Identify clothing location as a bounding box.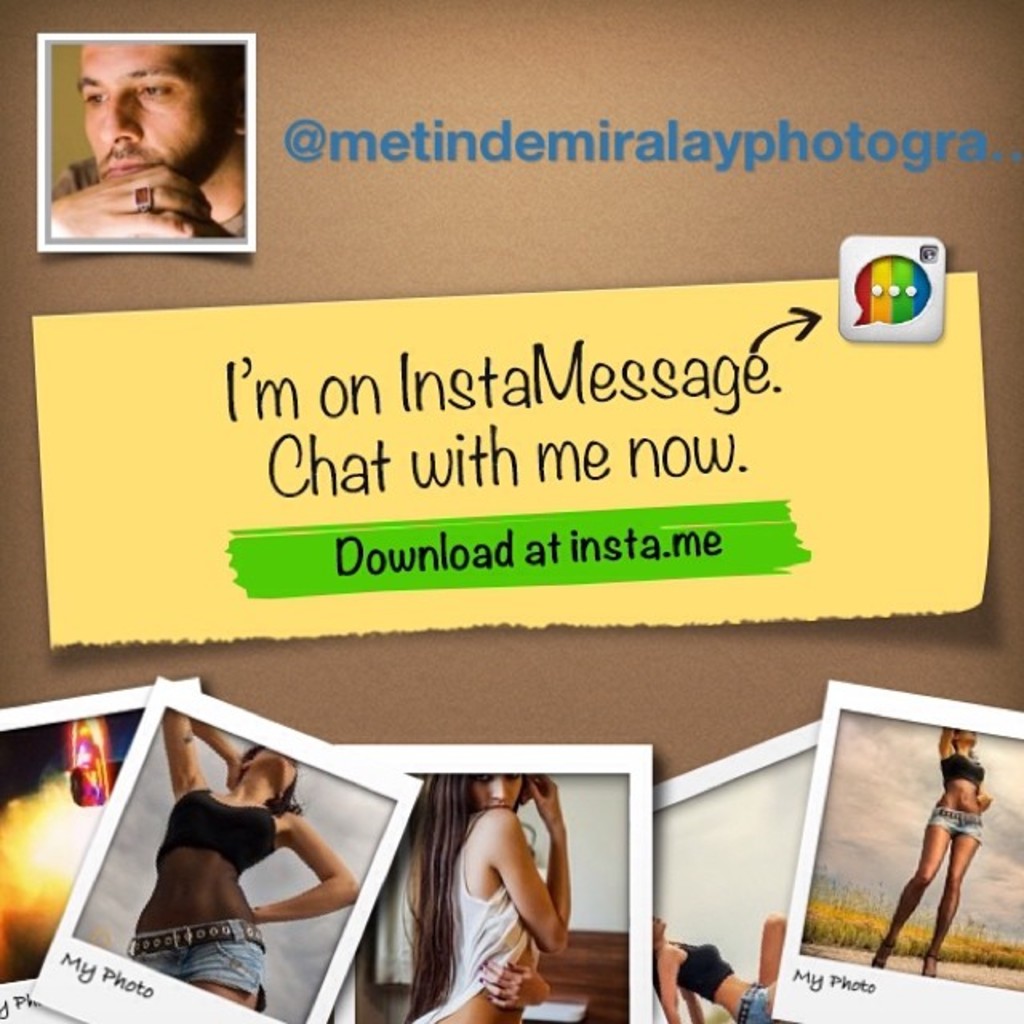
403:808:542:1022.
